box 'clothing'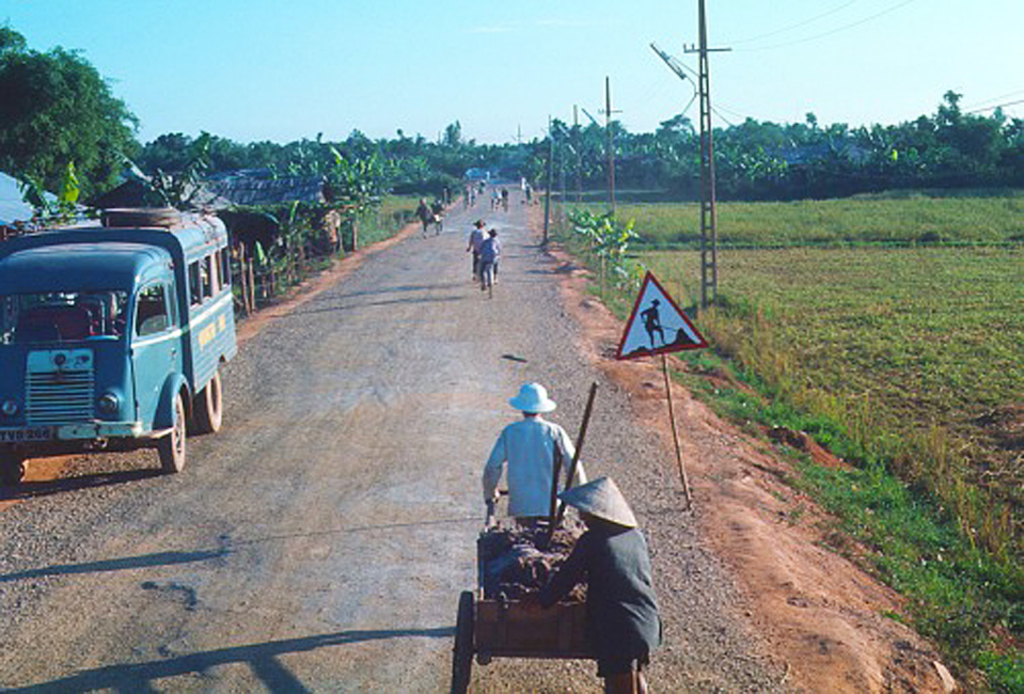
region(469, 235, 501, 275)
